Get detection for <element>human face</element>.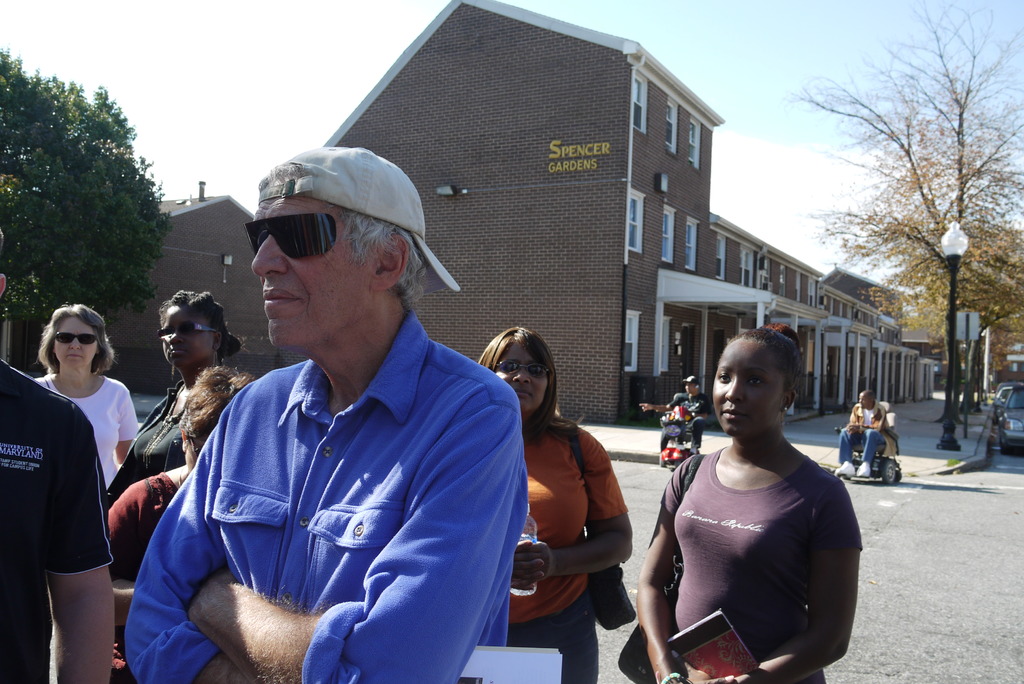
Detection: bbox=[239, 188, 378, 356].
